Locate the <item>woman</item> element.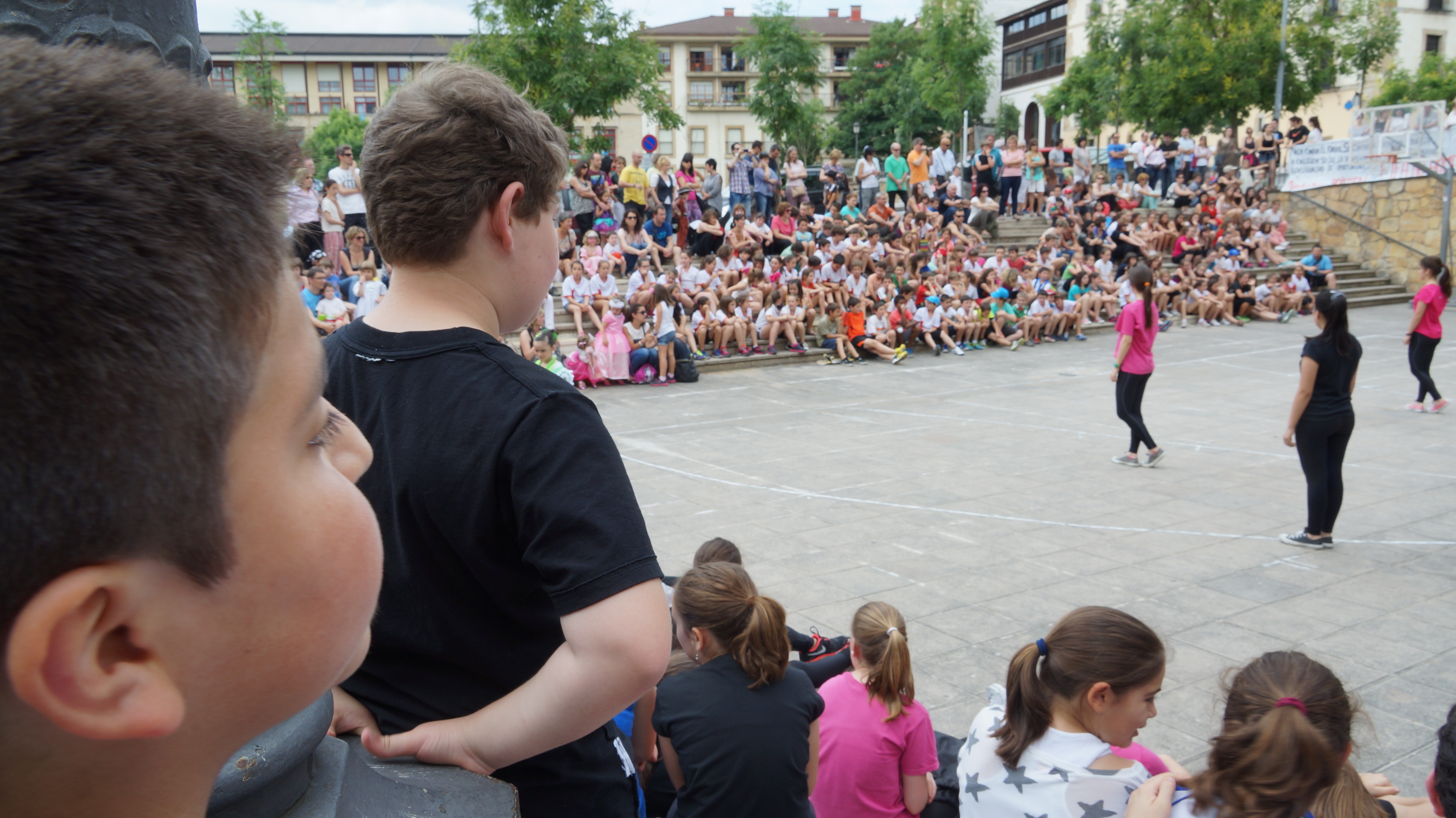
Element bbox: 231 44 238 60.
